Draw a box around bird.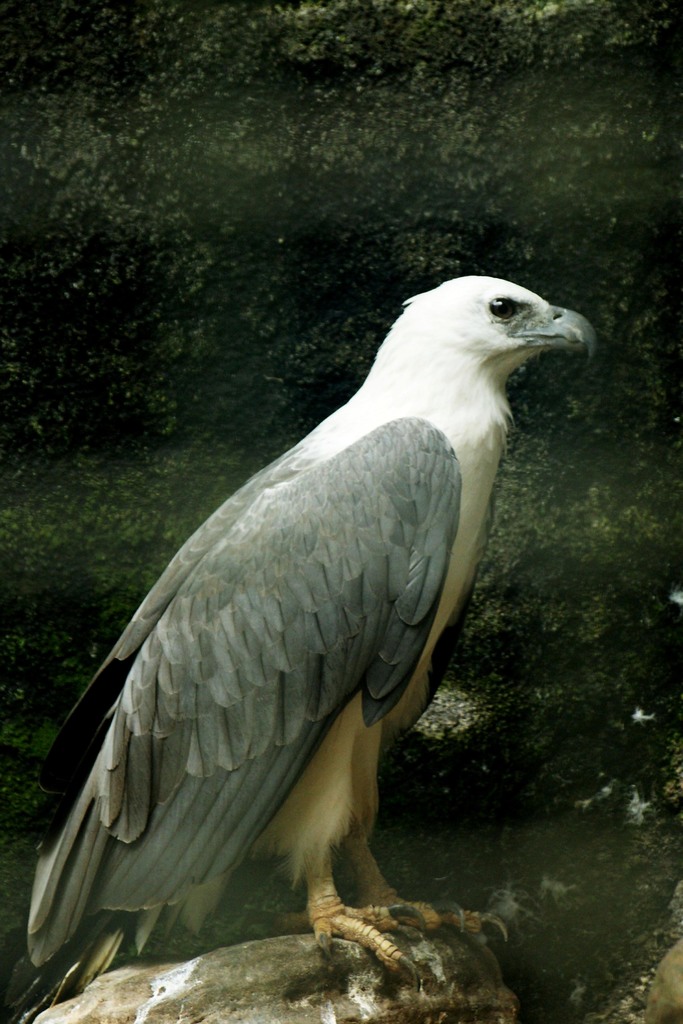
box=[23, 268, 604, 1014].
